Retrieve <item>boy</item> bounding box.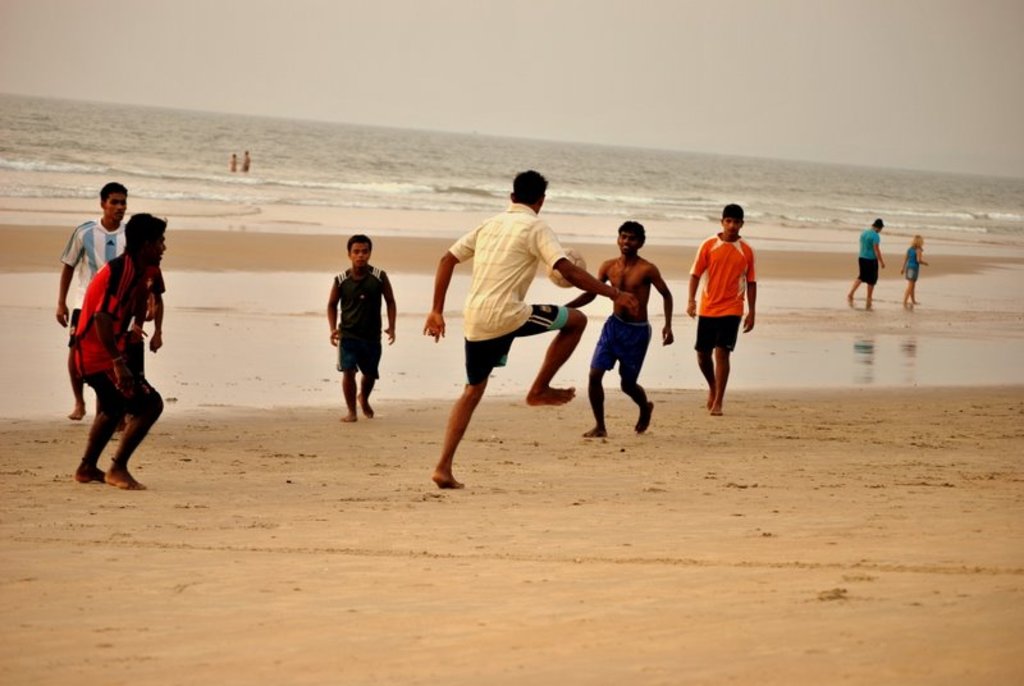
Bounding box: <bbox>682, 202, 759, 416</bbox>.
